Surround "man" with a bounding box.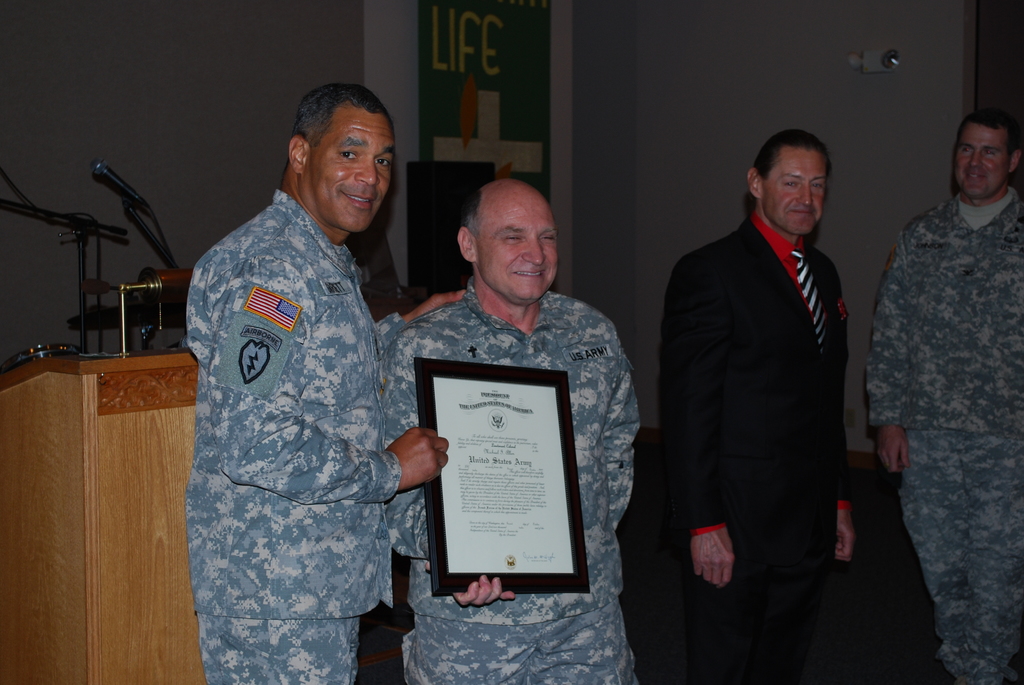
(x1=367, y1=168, x2=650, y2=684).
